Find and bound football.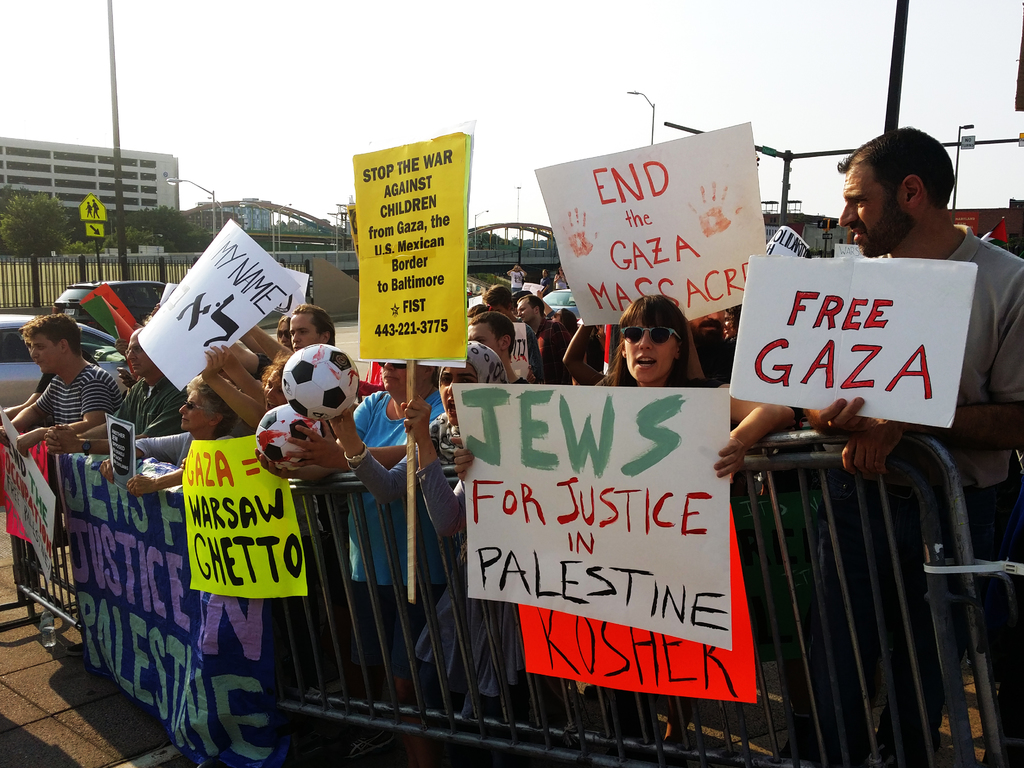
Bound: box=[257, 402, 321, 462].
